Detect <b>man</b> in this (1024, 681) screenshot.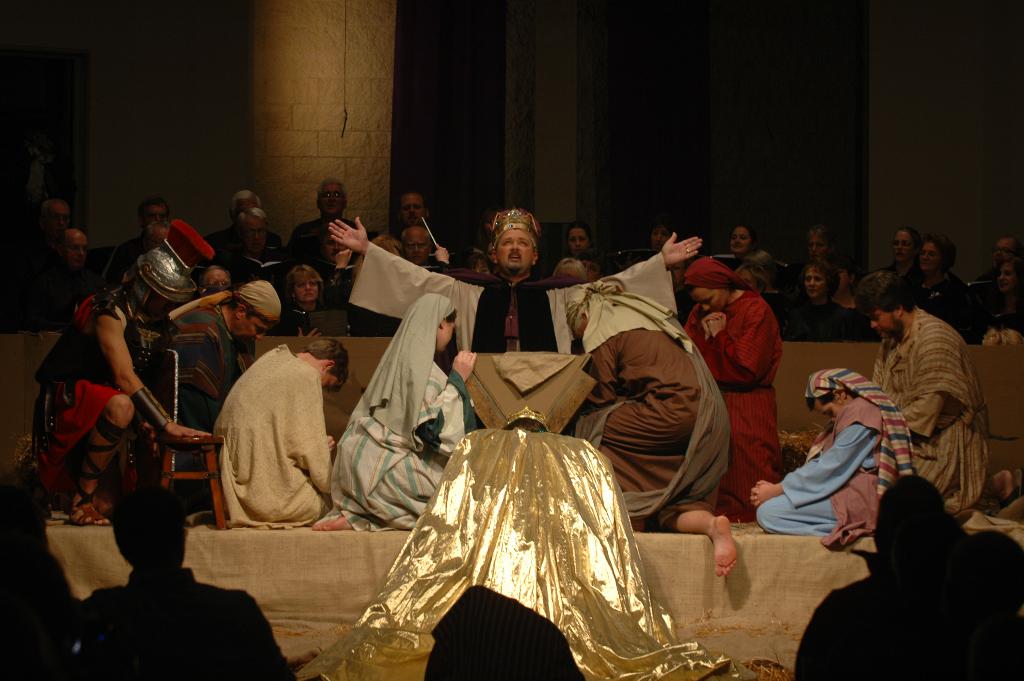
Detection: [872, 267, 995, 539].
